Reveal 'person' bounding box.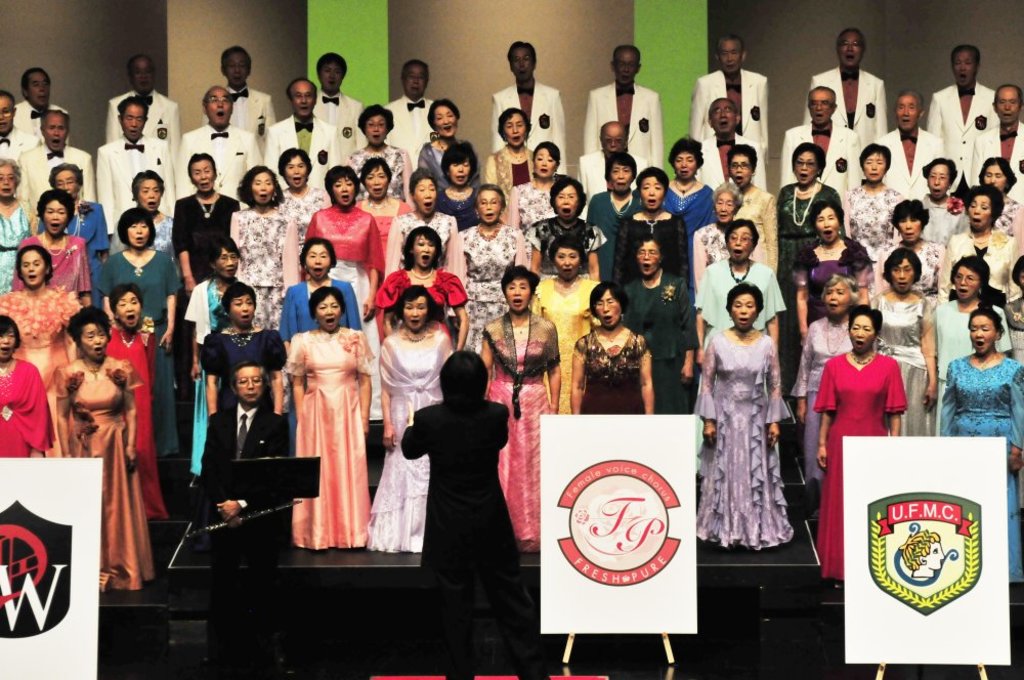
Revealed: rect(938, 305, 1023, 584).
